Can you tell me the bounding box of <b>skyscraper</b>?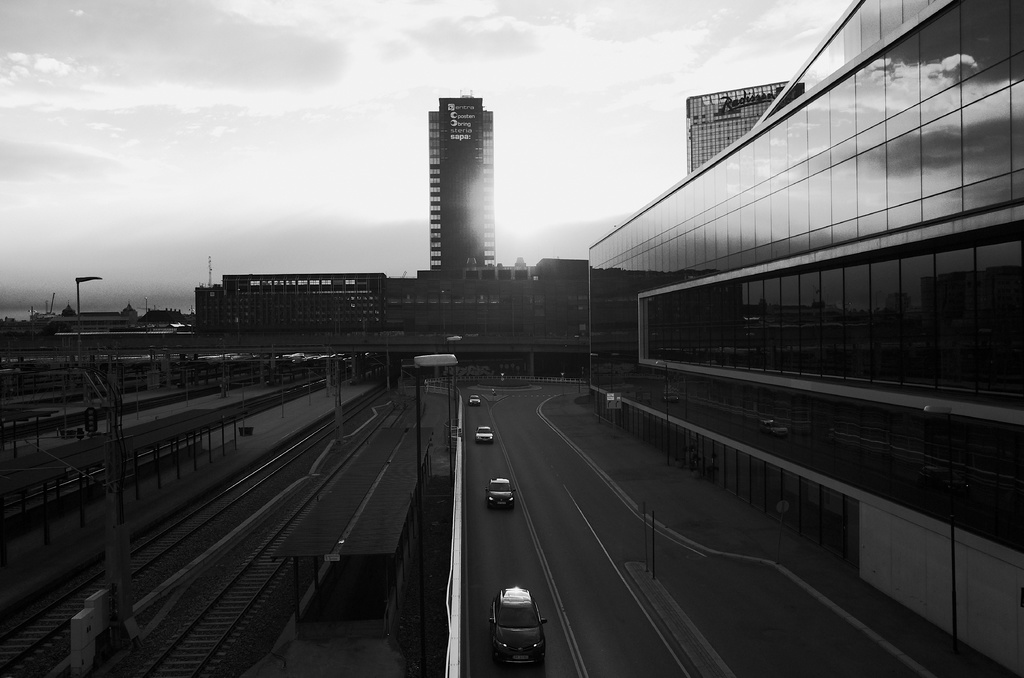
select_region(418, 90, 498, 273).
